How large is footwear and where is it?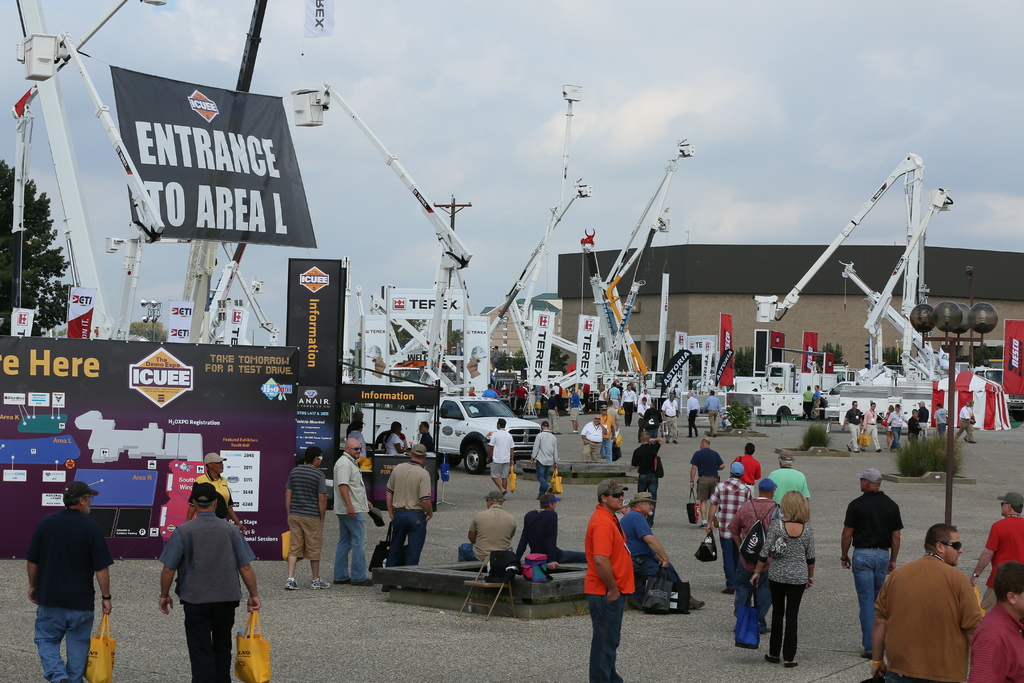
Bounding box: left=341, top=577, right=356, bottom=582.
